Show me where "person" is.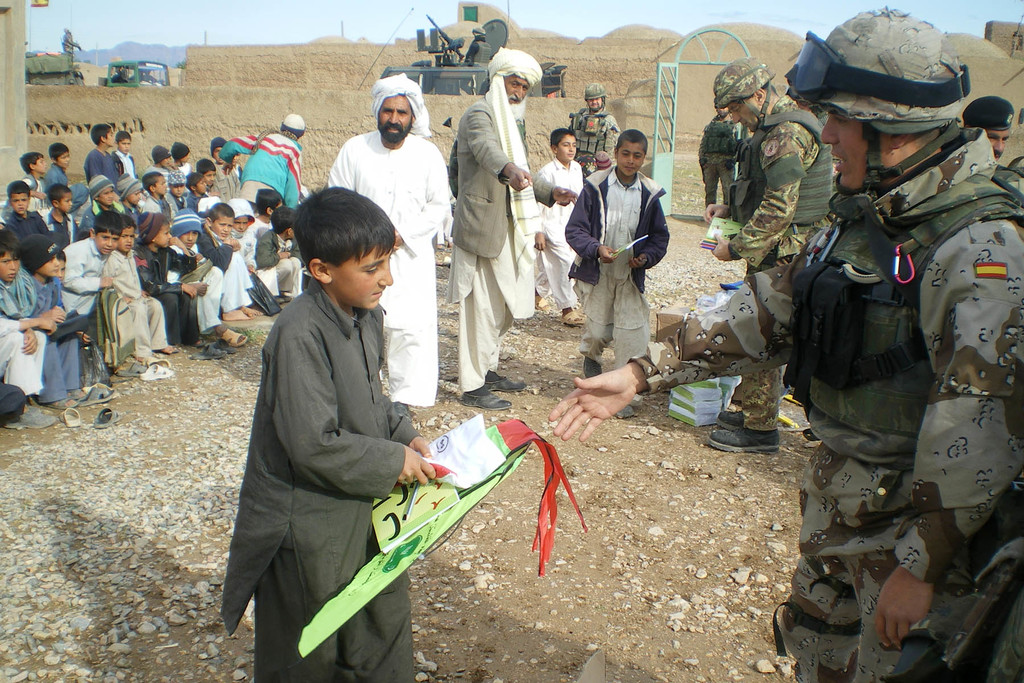
"person" is at detection(329, 73, 449, 424).
